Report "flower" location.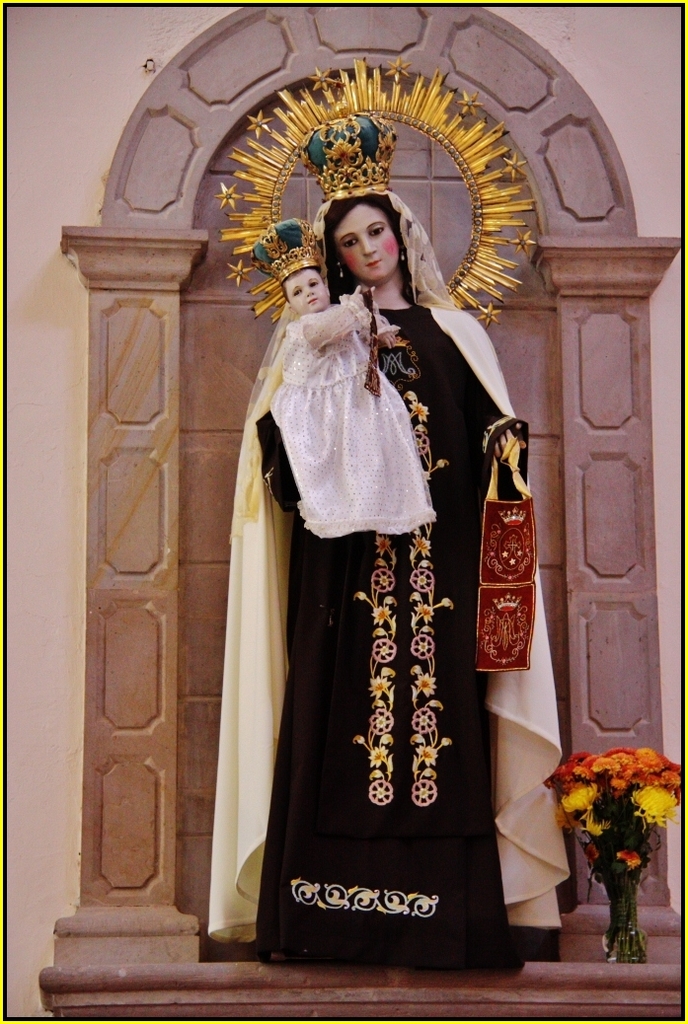
Report: <region>637, 790, 674, 829</region>.
